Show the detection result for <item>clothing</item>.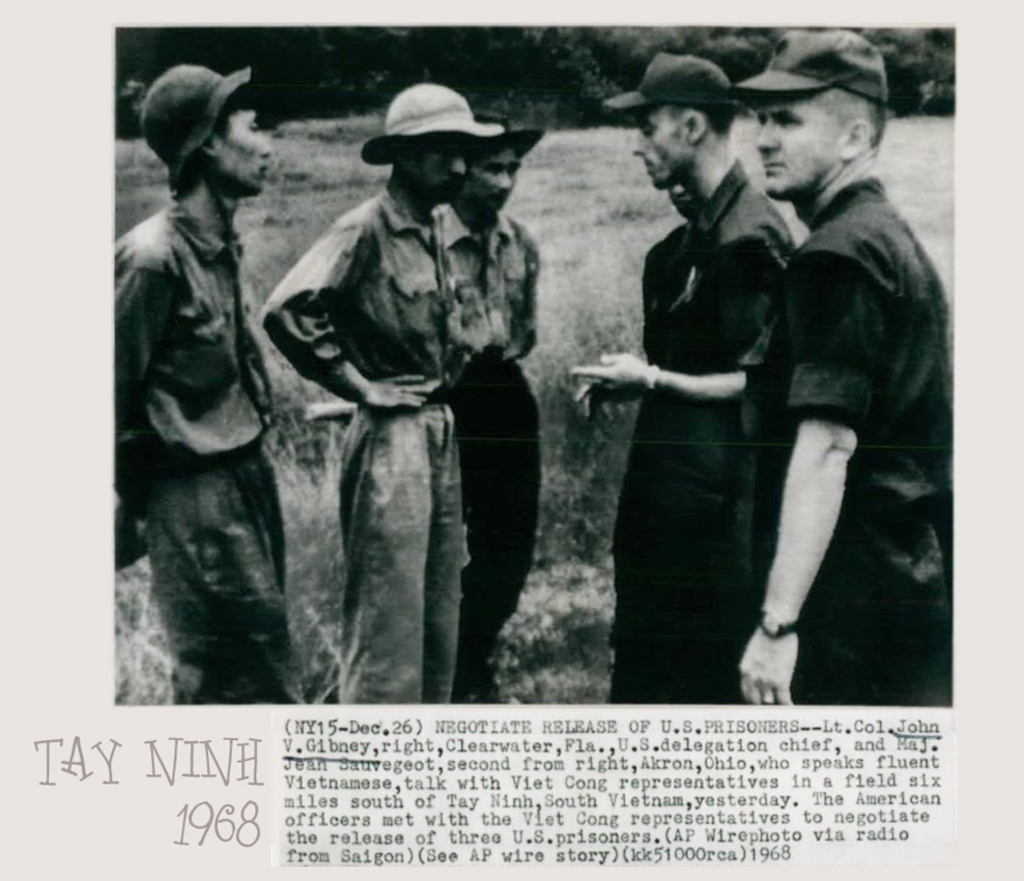
box(262, 182, 487, 711).
